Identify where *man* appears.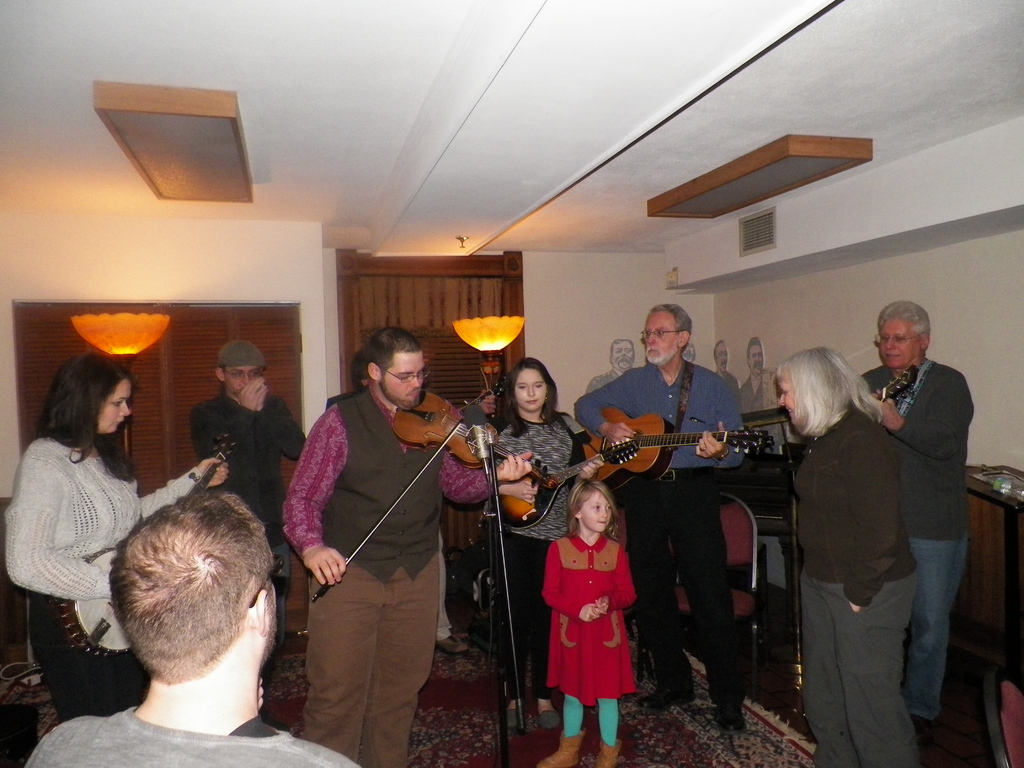
Appears at left=284, top=320, right=534, bottom=767.
